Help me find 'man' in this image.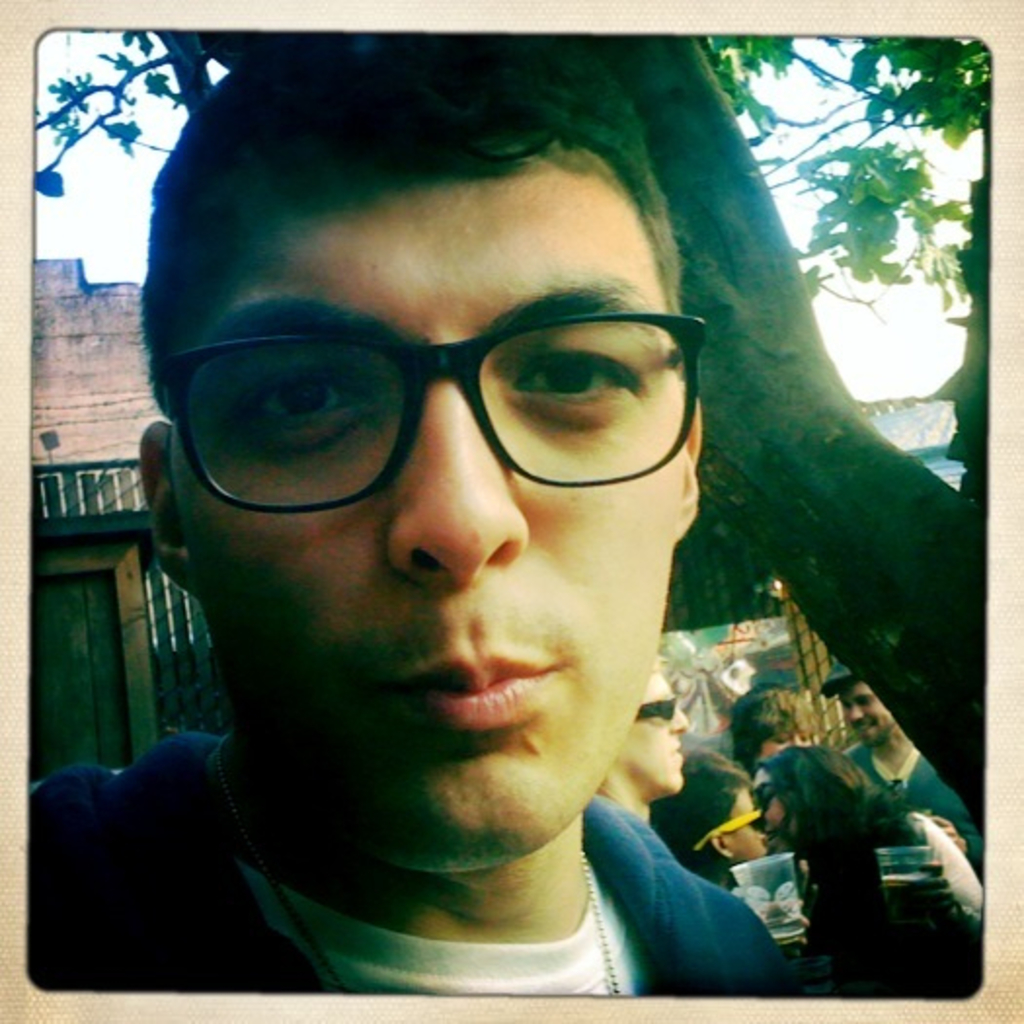
Found it: (0,70,942,1014).
